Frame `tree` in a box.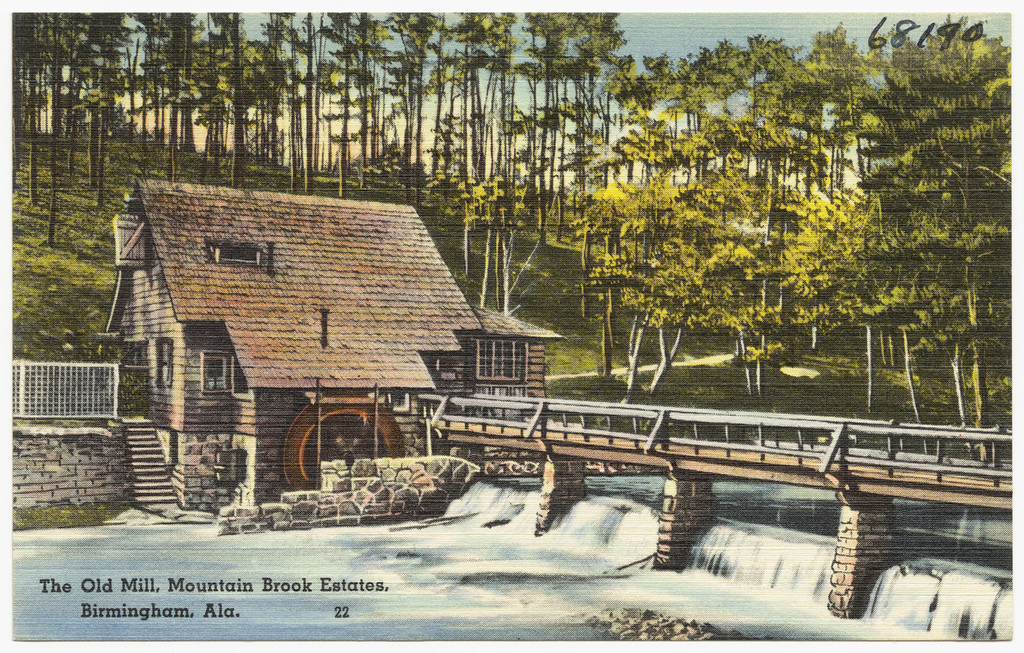
(3, 5, 87, 255).
